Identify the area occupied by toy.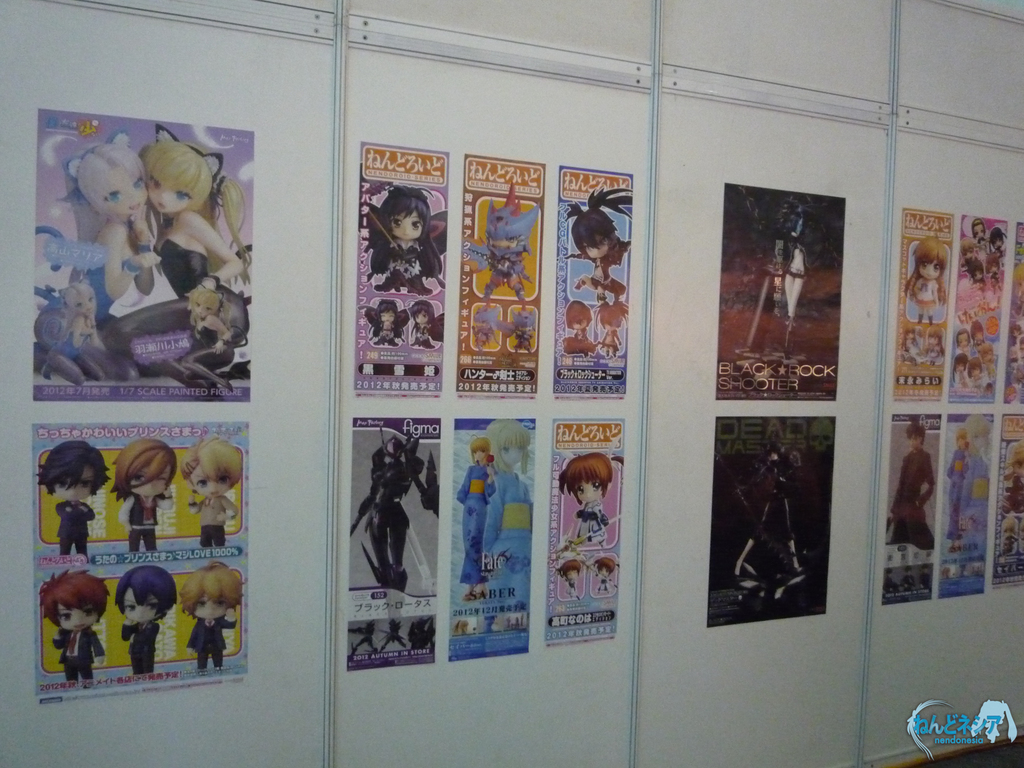
Area: bbox=(970, 364, 989, 388).
